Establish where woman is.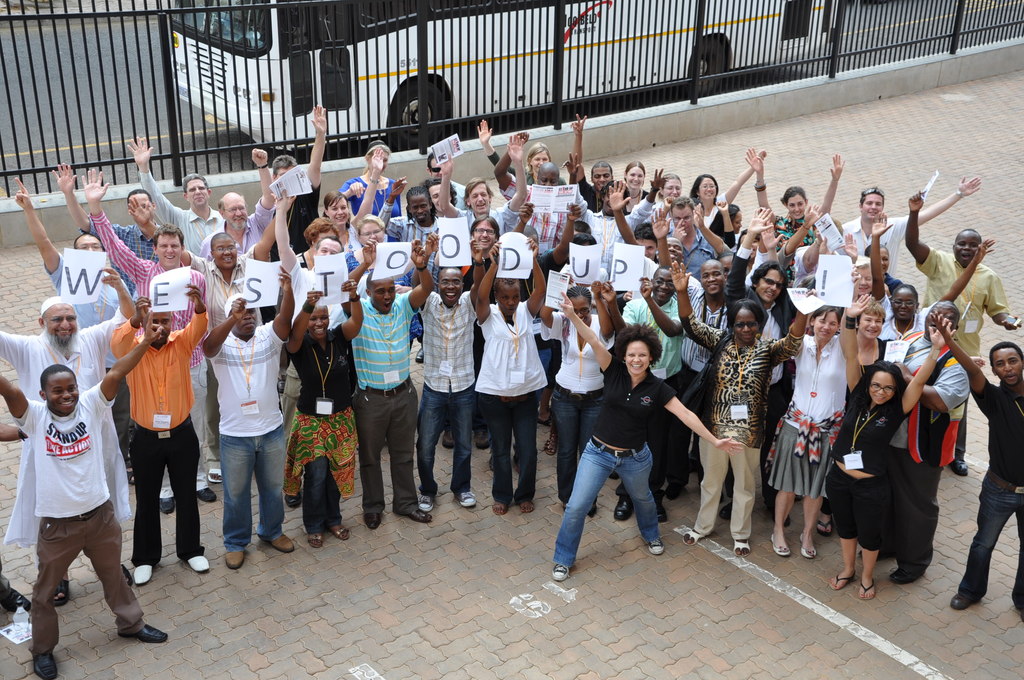
Established at x1=668 y1=262 x2=816 y2=558.
